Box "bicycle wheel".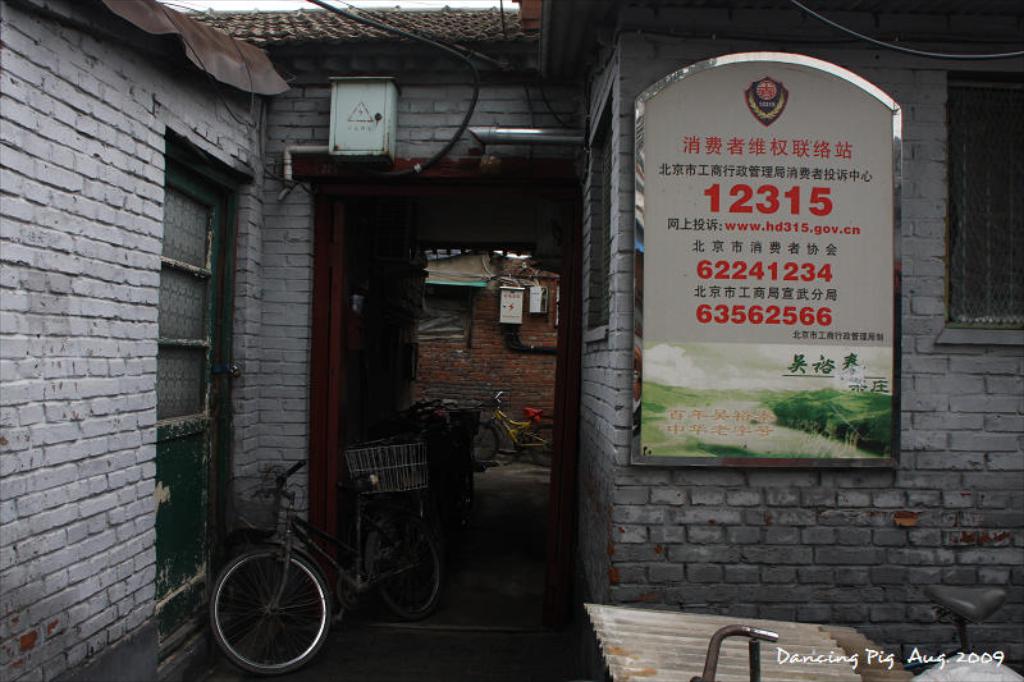
<box>472,421,503,468</box>.
